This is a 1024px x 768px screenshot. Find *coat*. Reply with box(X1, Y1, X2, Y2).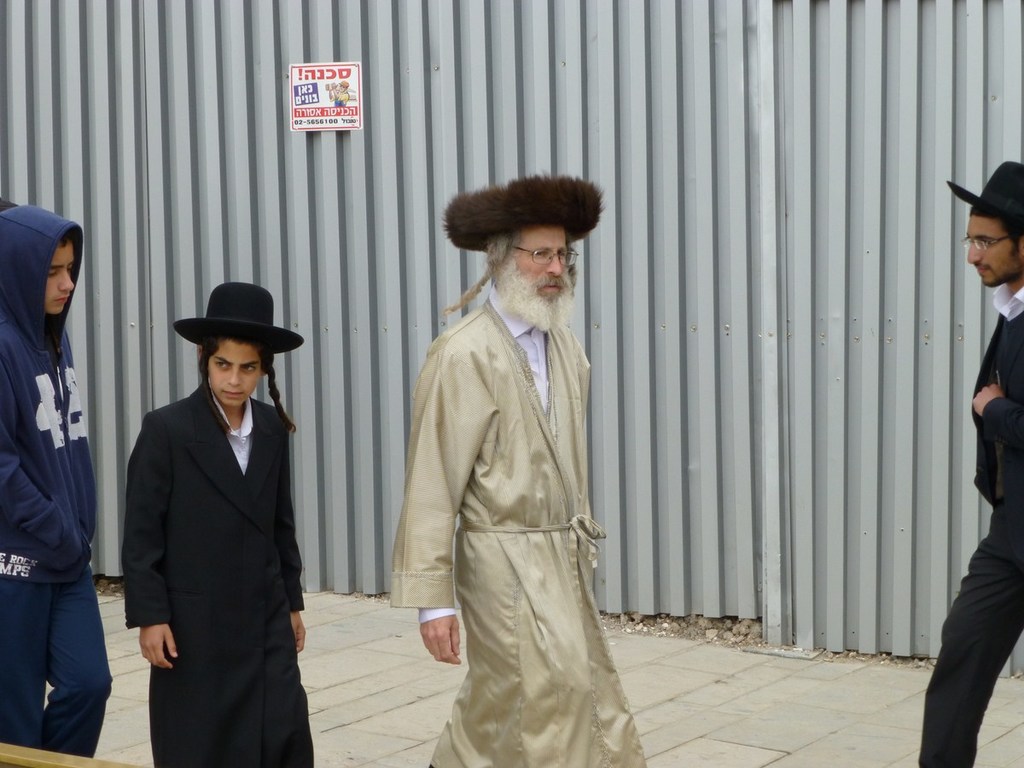
box(126, 384, 320, 767).
